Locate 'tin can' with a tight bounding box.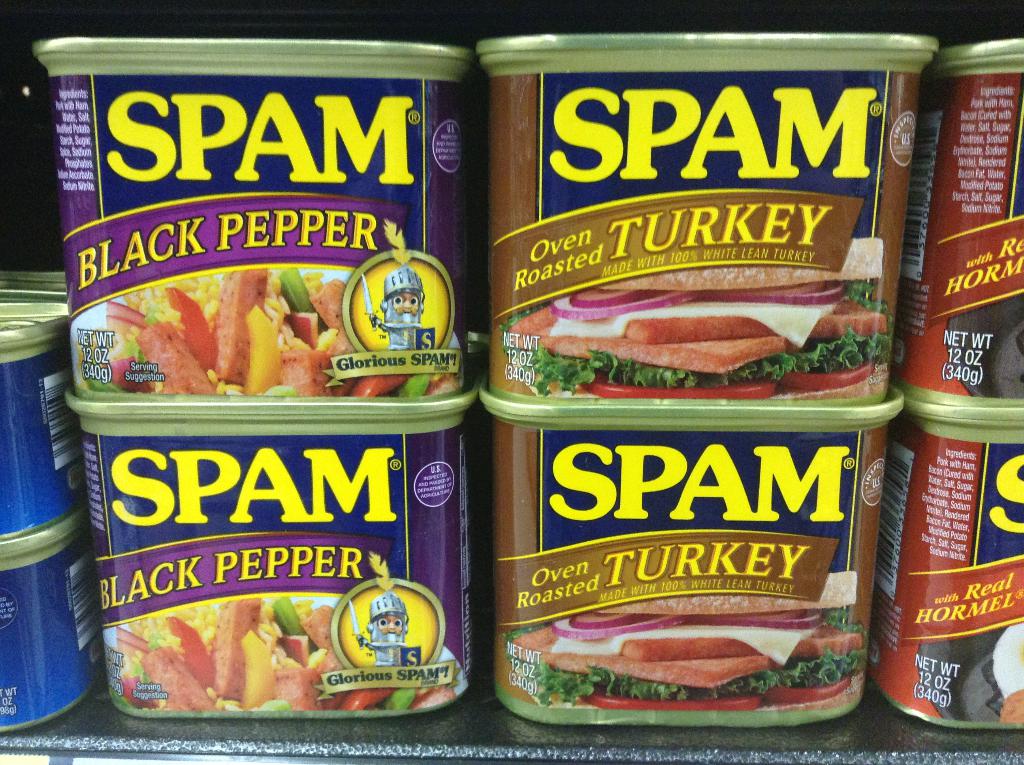
bbox=[0, 535, 97, 737].
